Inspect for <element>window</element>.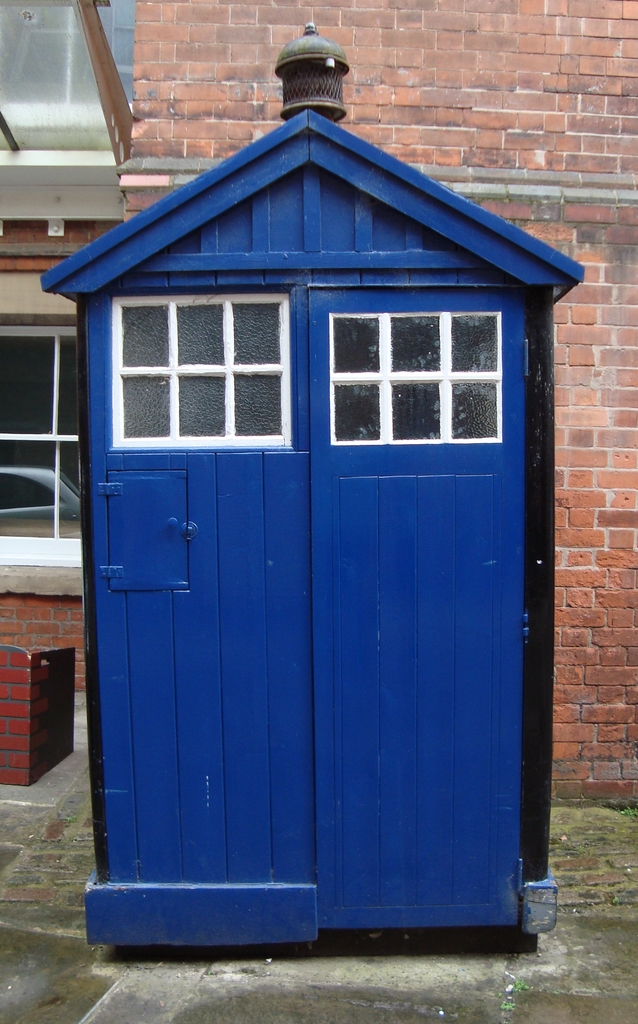
Inspection: crop(0, 317, 83, 575).
